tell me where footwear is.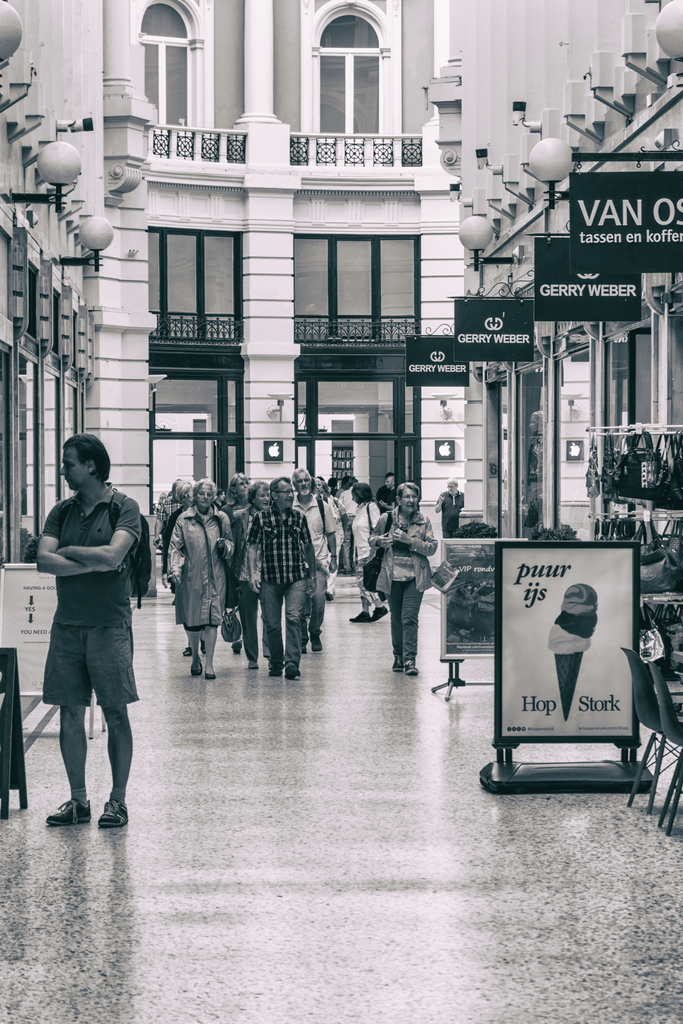
footwear is at {"left": 344, "top": 599, "right": 363, "bottom": 620}.
